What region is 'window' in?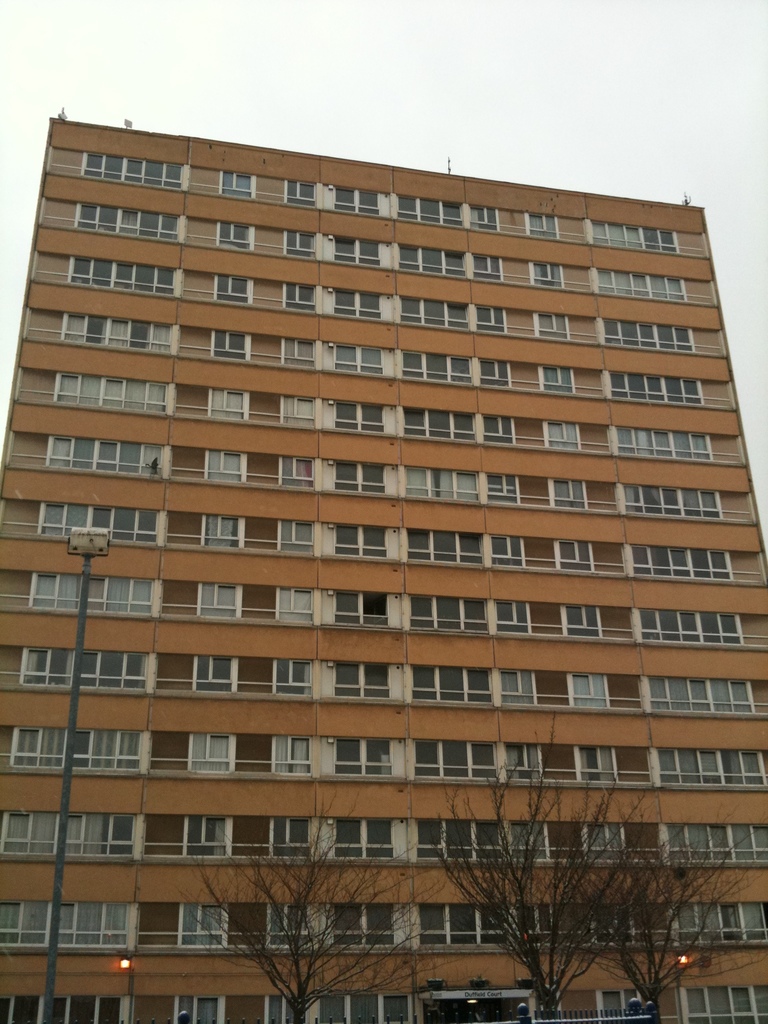
box=[568, 675, 610, 708].
